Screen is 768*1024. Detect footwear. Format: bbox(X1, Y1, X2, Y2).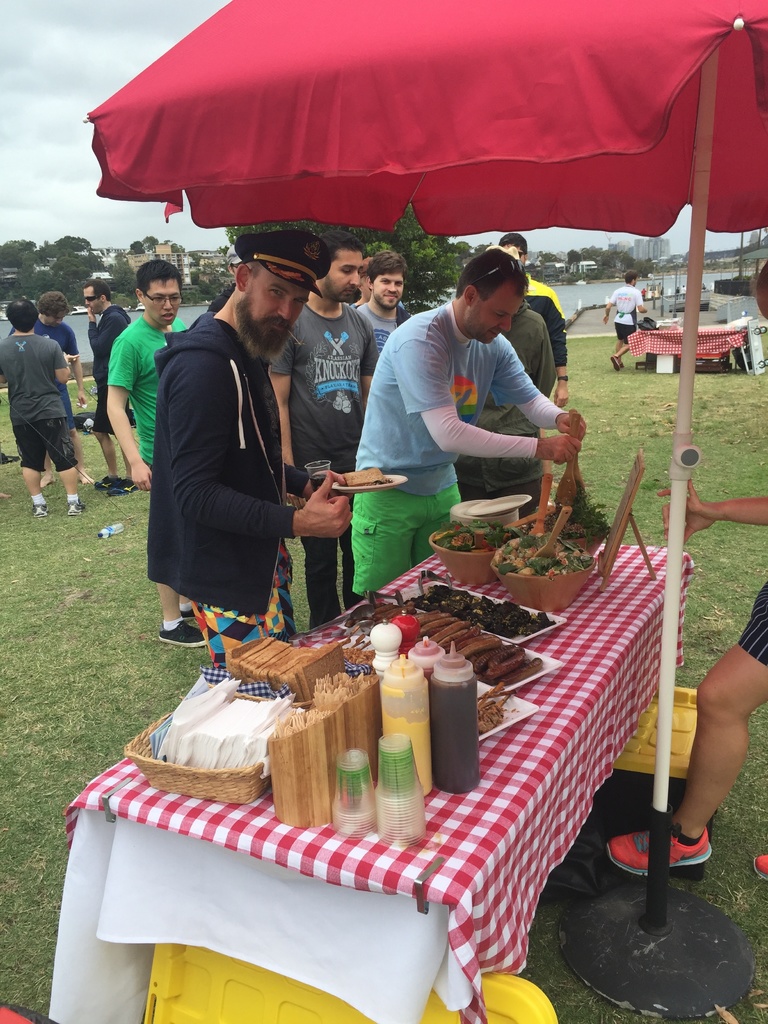
bbox(167, 601, 197, 619).
